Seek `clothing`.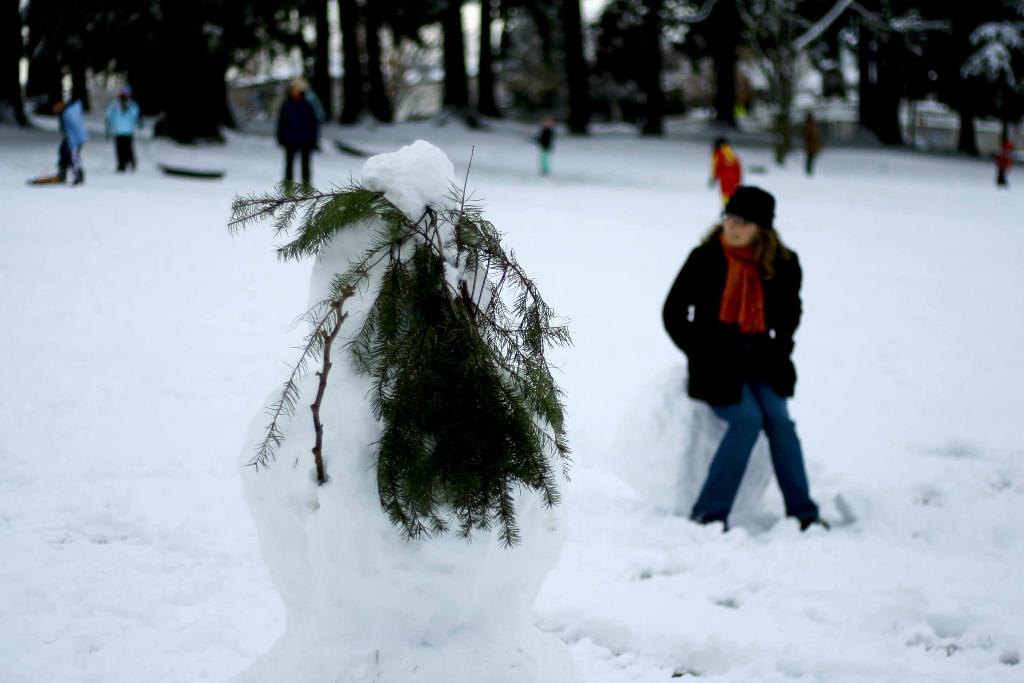
<box>664,221,825,519</box>.
